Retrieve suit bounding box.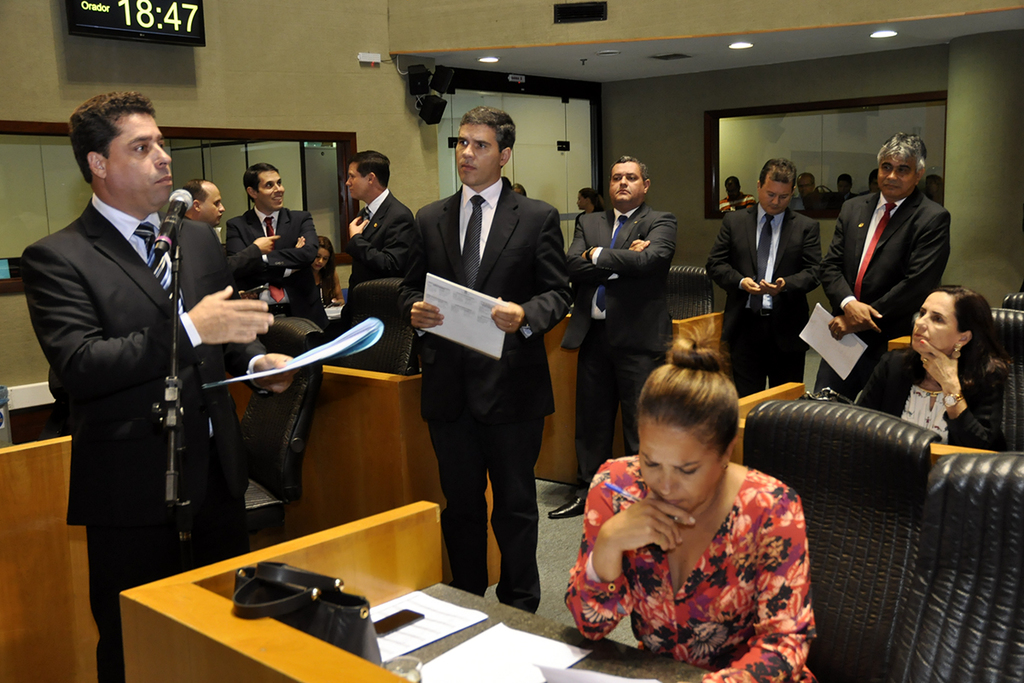
Bounding box: (left=49, top=137, right=282, bottom=595).
